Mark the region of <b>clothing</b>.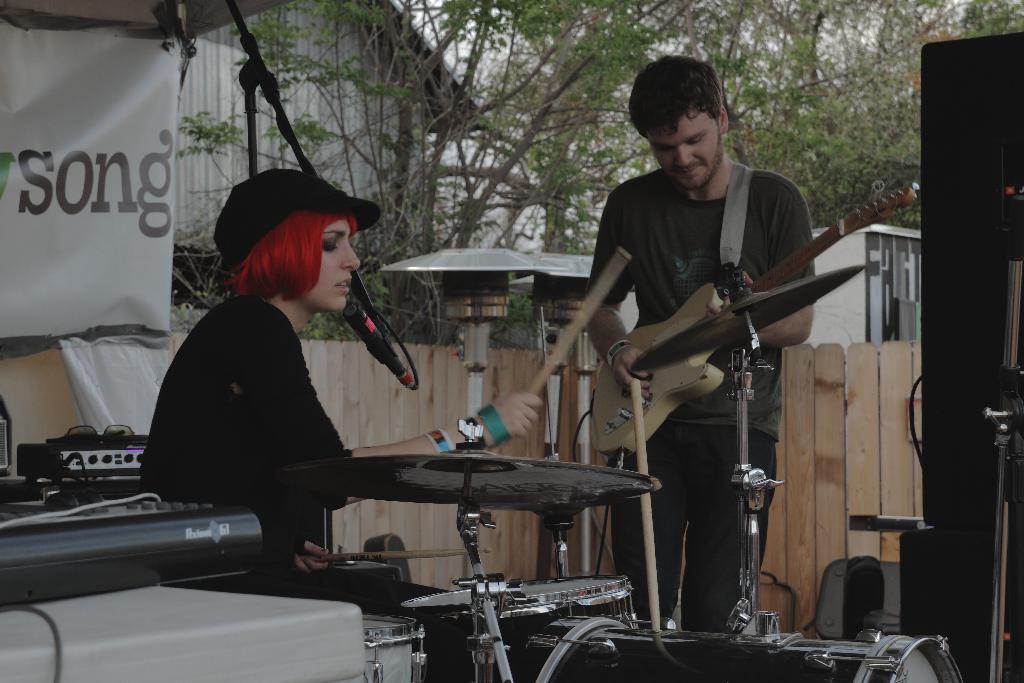
Region: pyautogui.locateOnScreen(587, 159, 820, 629).
